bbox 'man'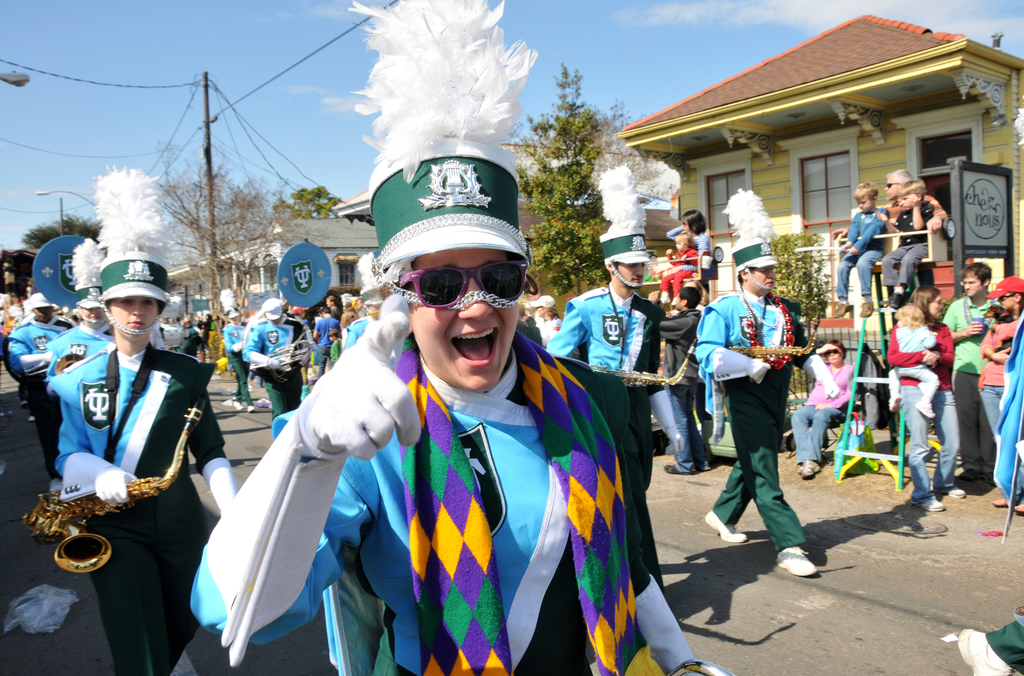
pyautogui.locateOnScreen(543, 227, 668, 587)
